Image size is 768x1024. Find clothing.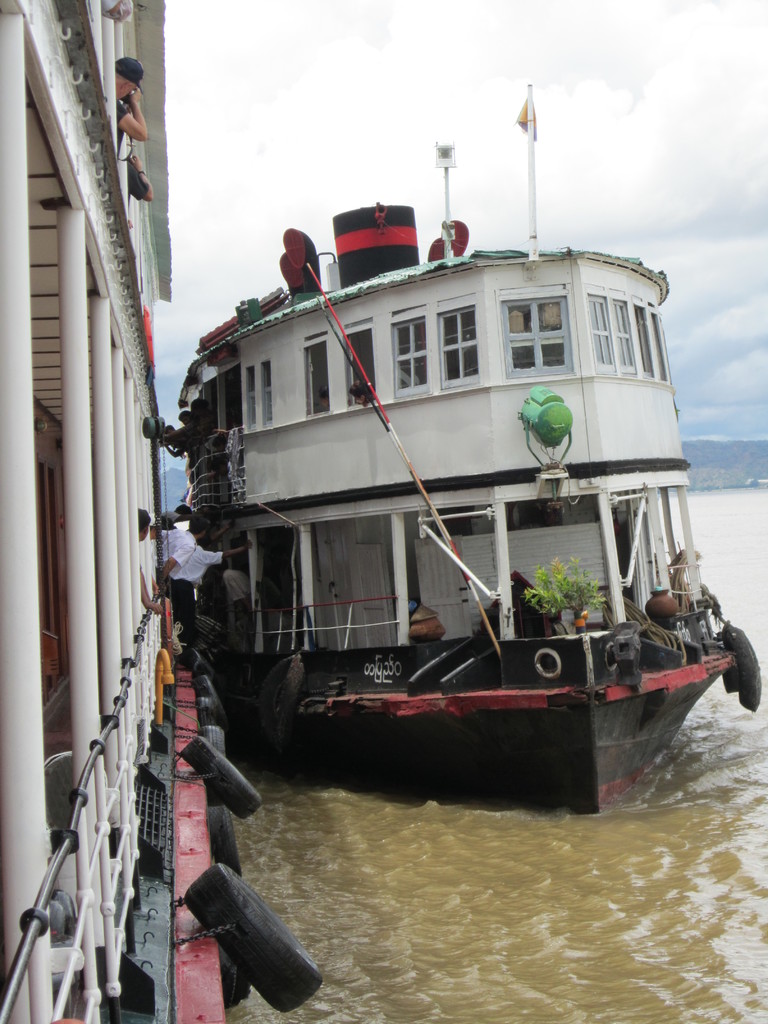
pyautogui.locateOnScreen(170, 541, 224, 655).
